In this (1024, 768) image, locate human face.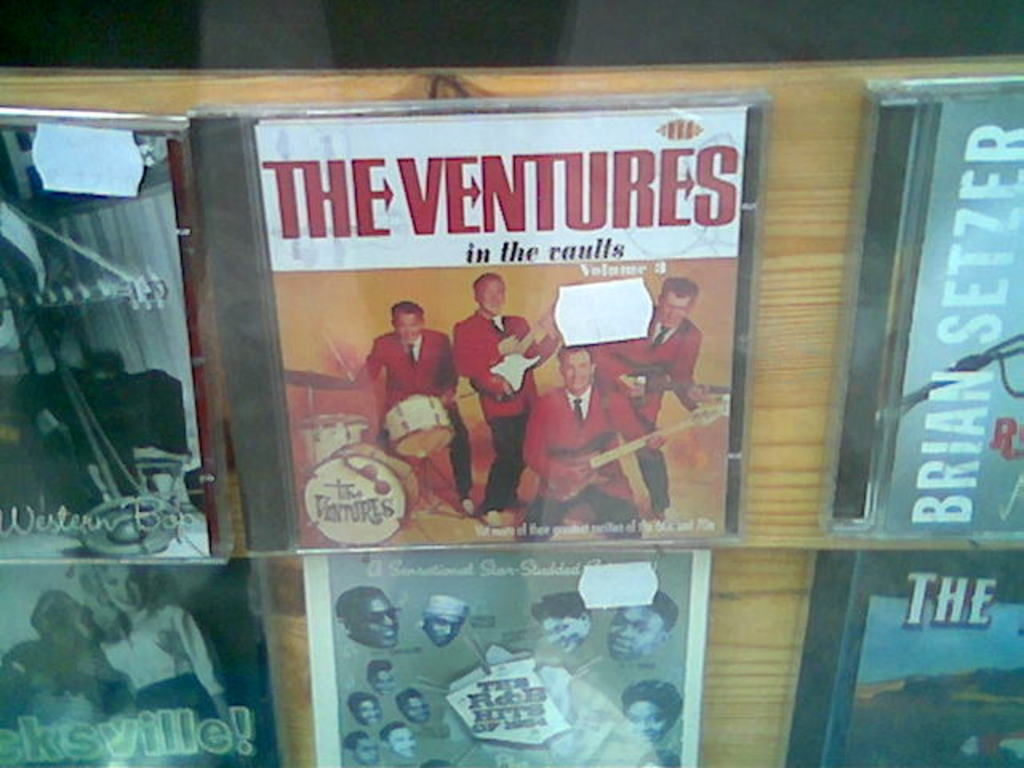
Bounding box: 659:298:691:325.
